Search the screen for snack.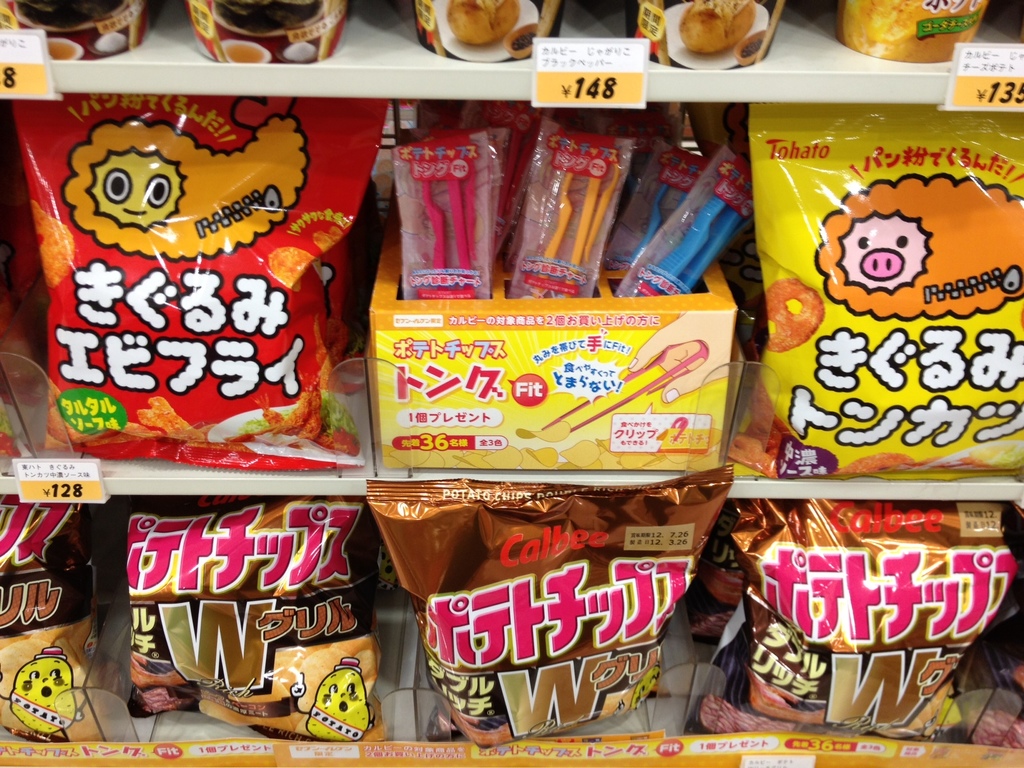
Found at l=449, t=0, r=519, b=40.
